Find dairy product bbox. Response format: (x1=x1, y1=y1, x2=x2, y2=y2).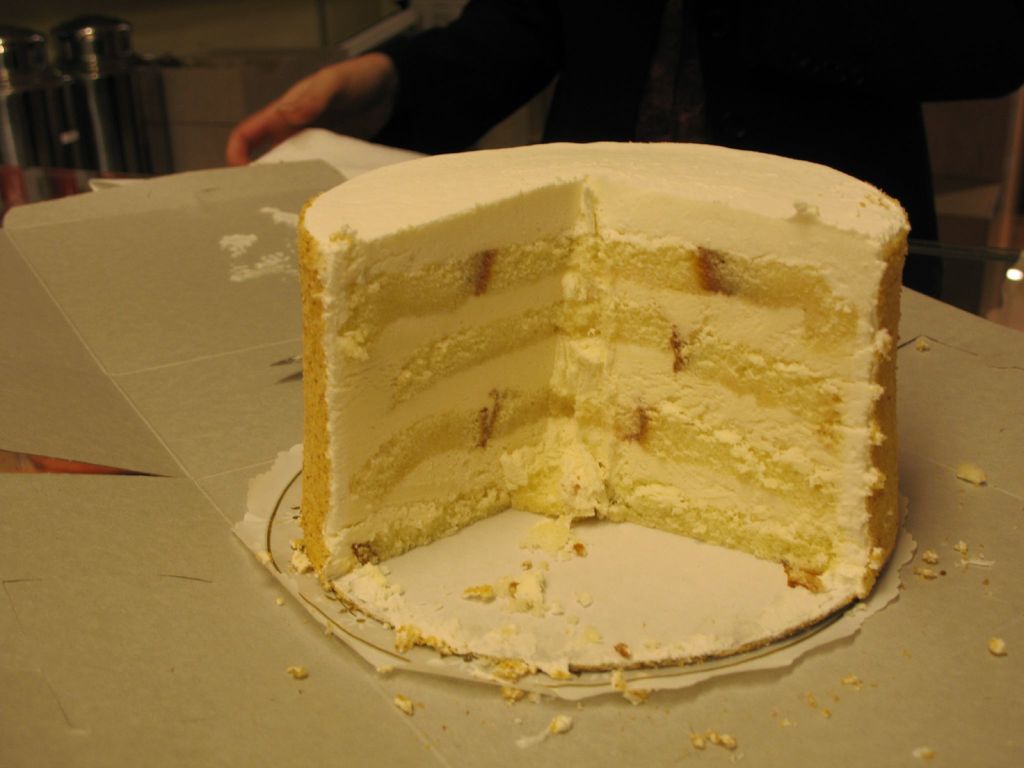
(x1=293, y1=140, x2=916, y2=602).
